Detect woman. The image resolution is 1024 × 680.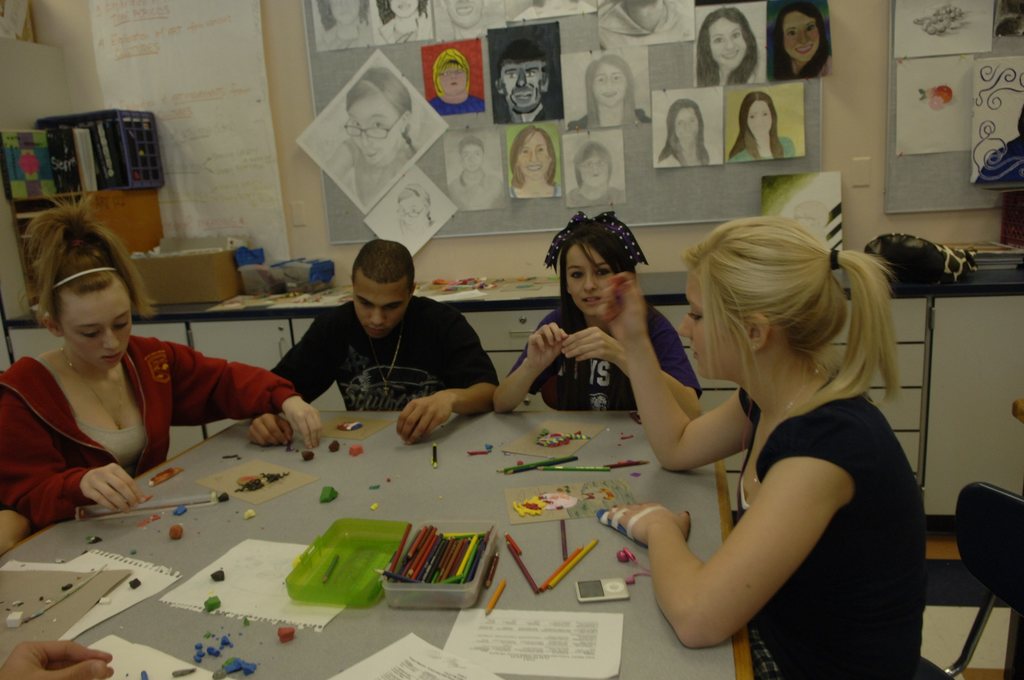
<box>653,98,720,166</box>.
